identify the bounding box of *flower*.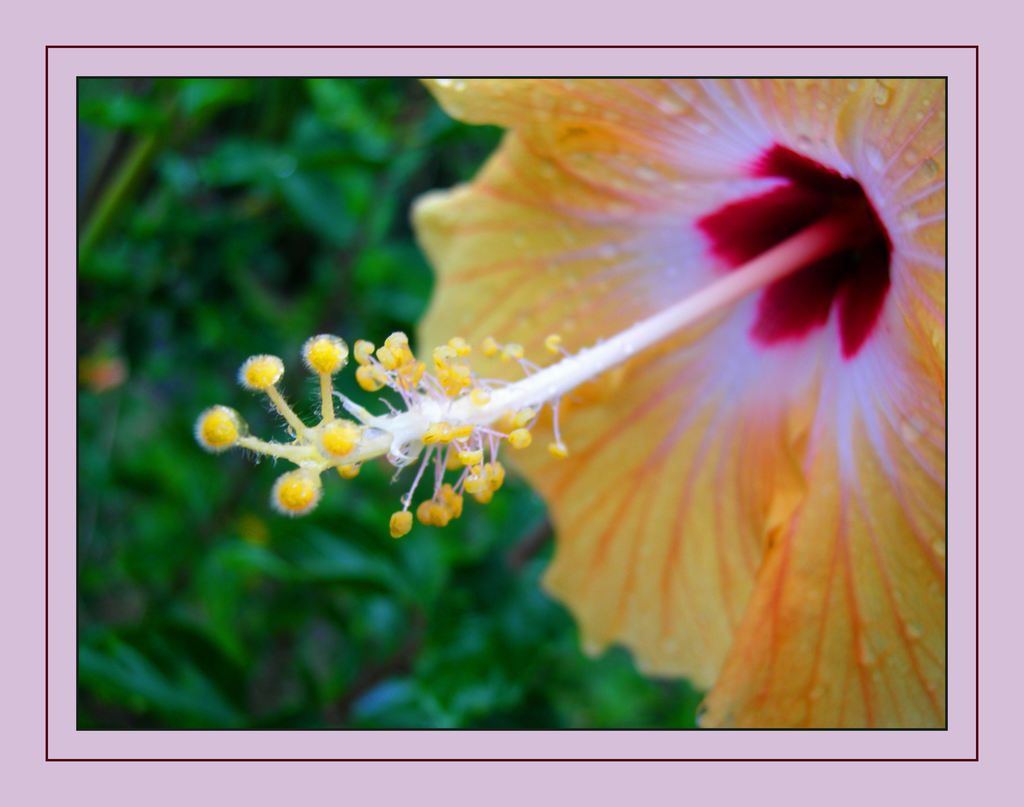
192/79/963/703.
